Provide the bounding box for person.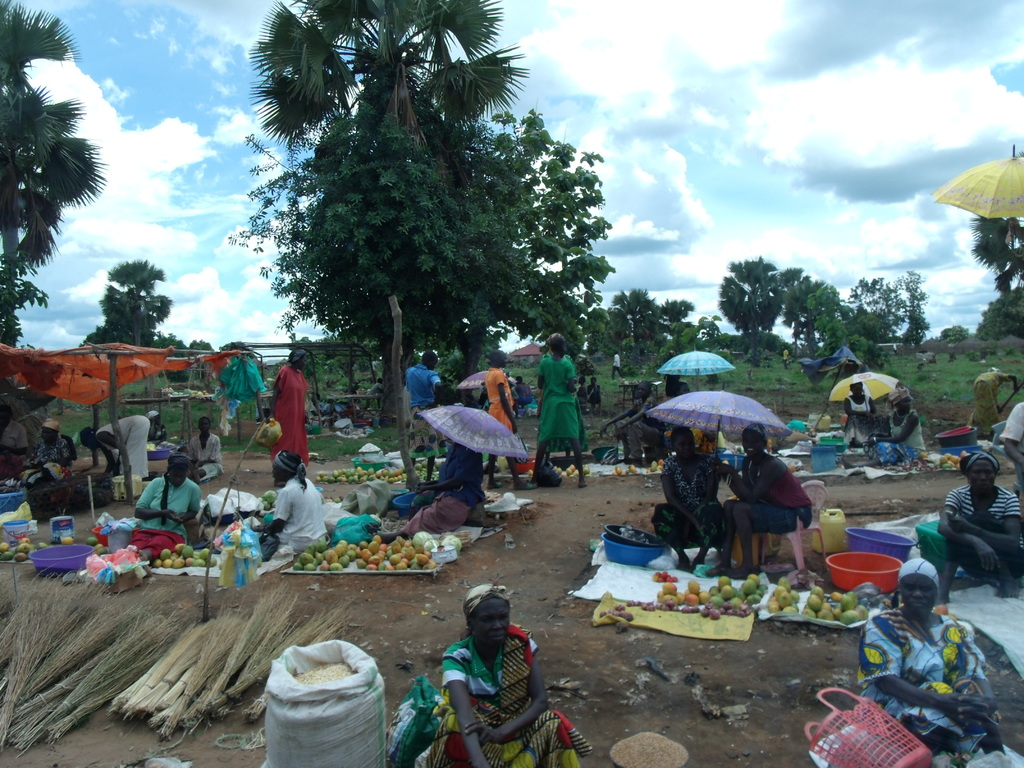
<region>835, 378, 893, 454</region>.
